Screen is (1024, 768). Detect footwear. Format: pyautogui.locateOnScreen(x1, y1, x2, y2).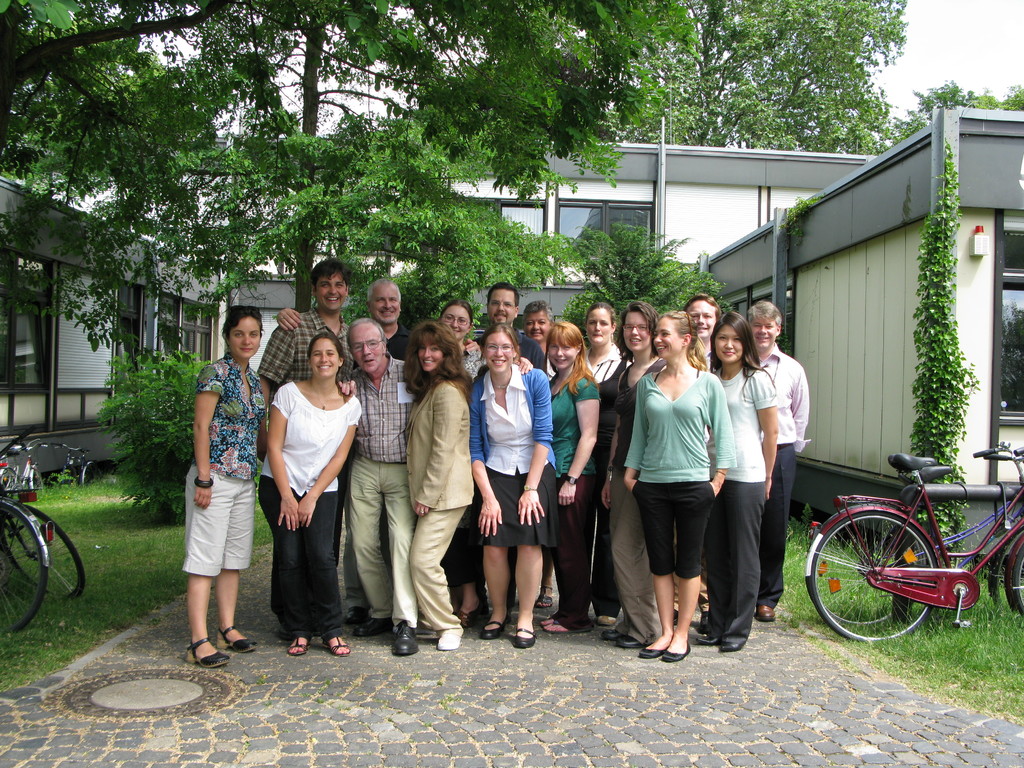
pyautogui.locateOnScreen(718, 636, 743, 652).
